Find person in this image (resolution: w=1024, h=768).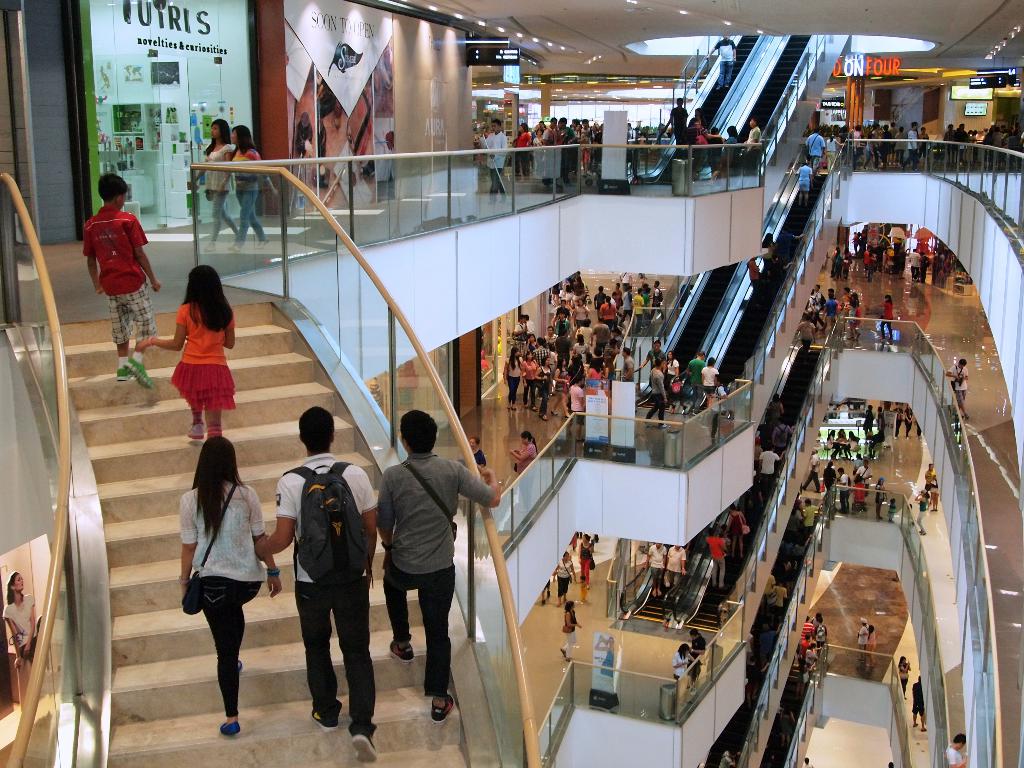
{"left": 924, "top": 478, "right": 940, "bottom": 512}.
